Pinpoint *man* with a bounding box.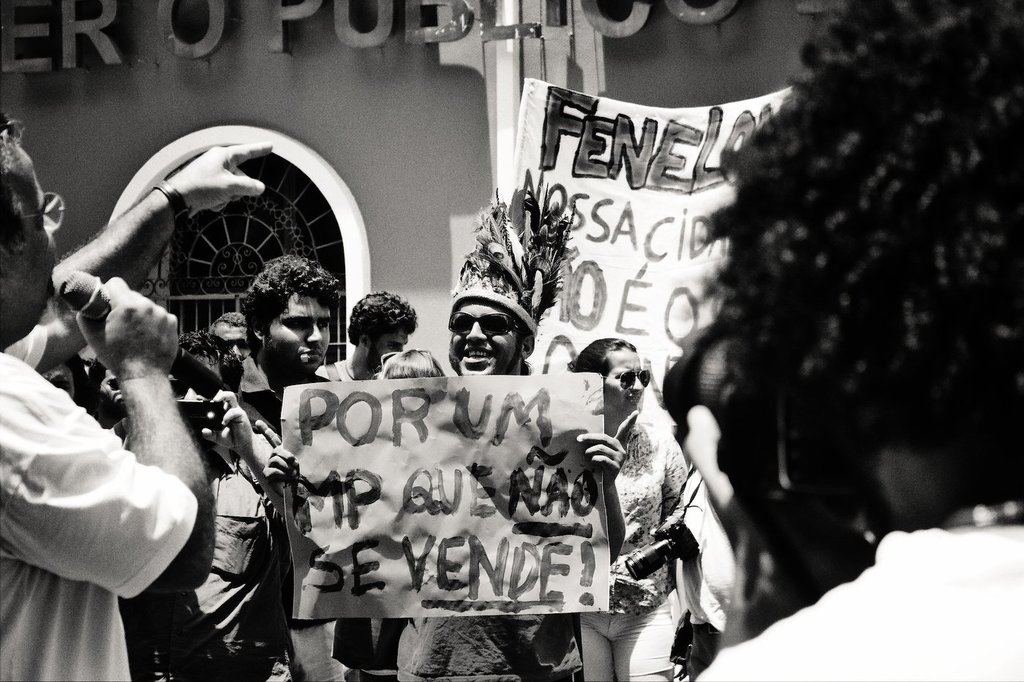
[173, 252, 360, 681].
